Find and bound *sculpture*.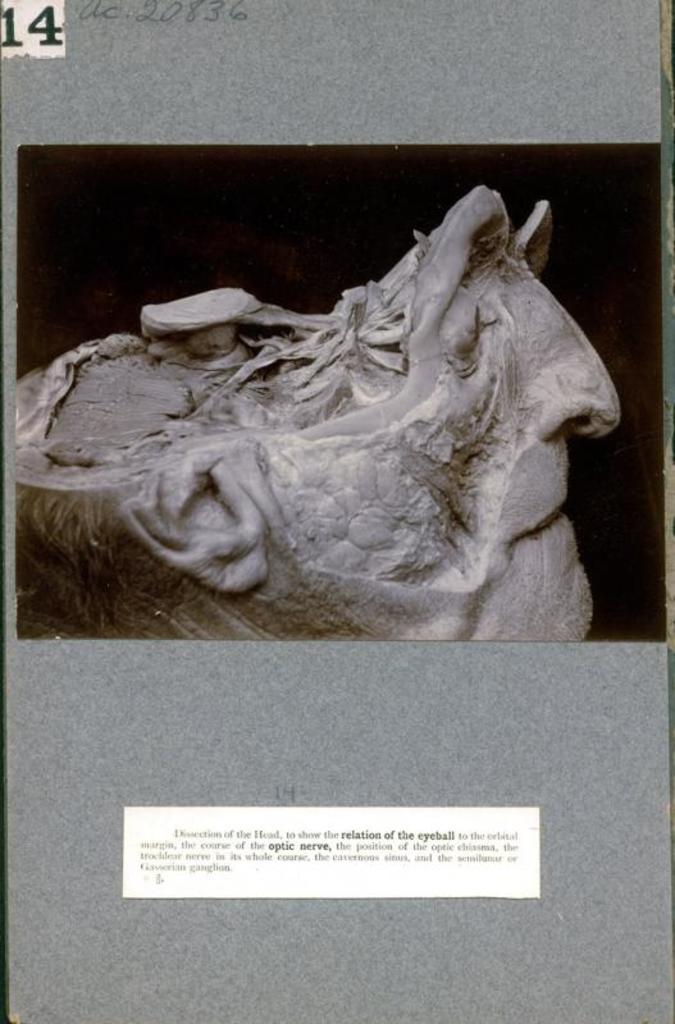
Bound: 44 168 663 645.
